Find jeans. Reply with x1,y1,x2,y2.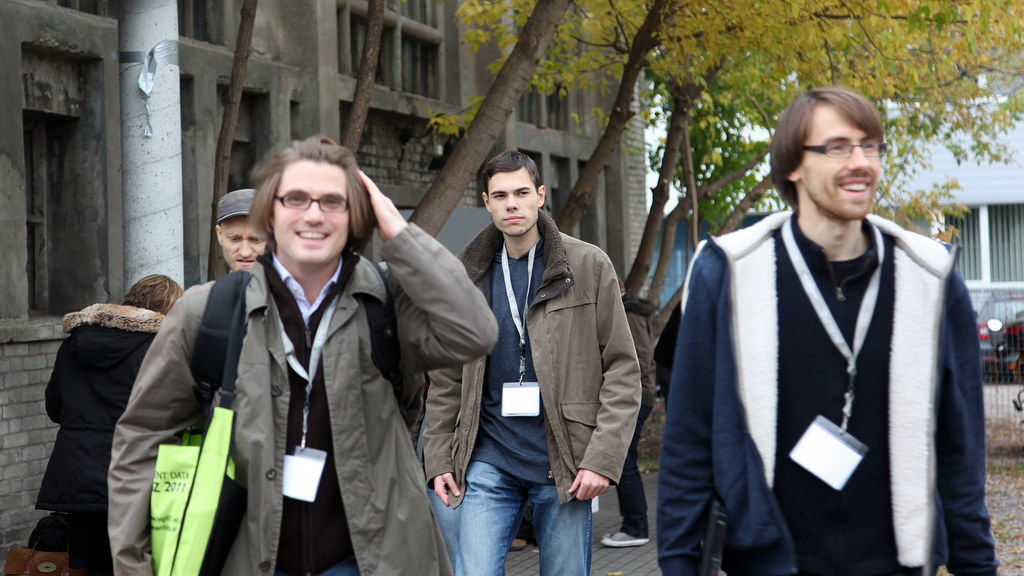
454,461,589,575.
